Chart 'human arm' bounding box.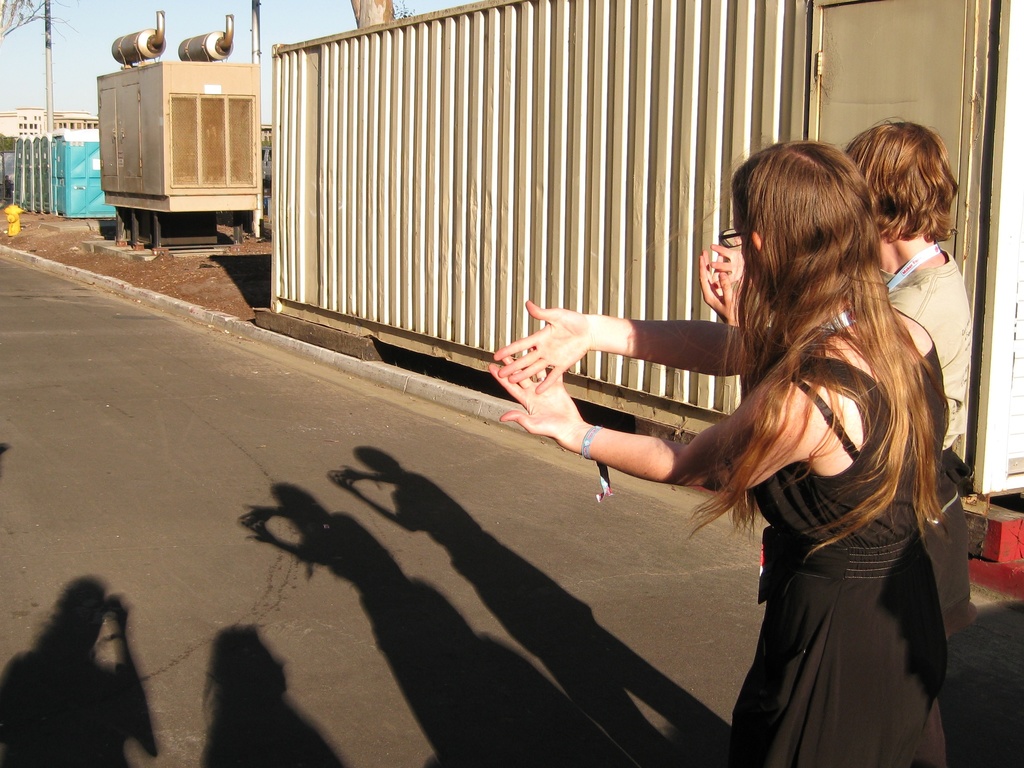
Charted: left=706, top=231, right=772, bottom=286.
